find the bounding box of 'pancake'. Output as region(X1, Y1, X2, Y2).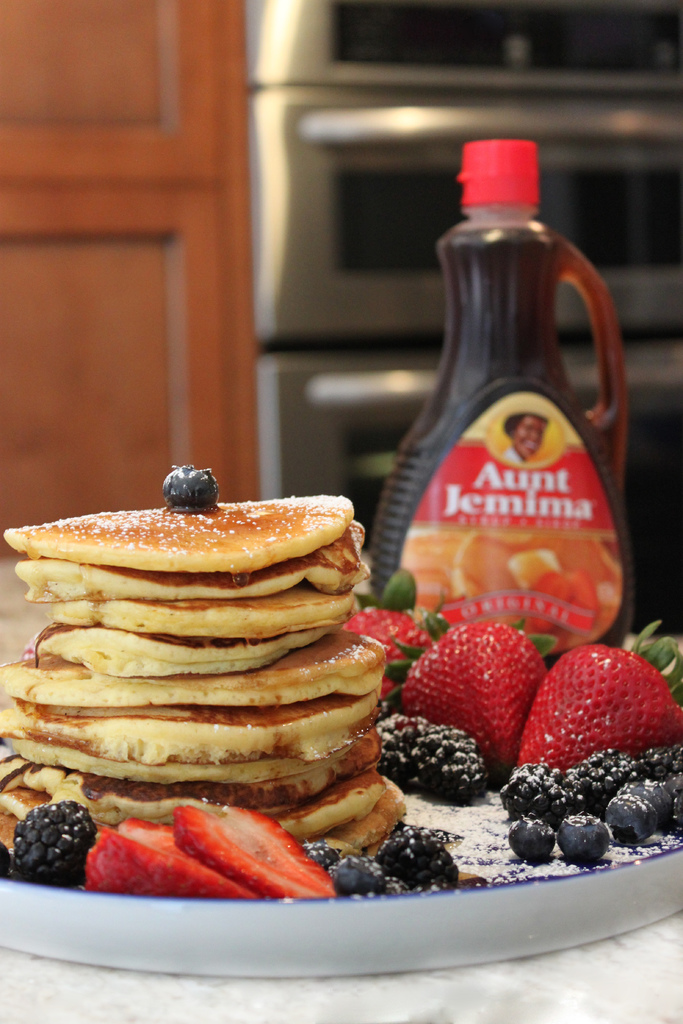
region(8, 508, 354, 568).
